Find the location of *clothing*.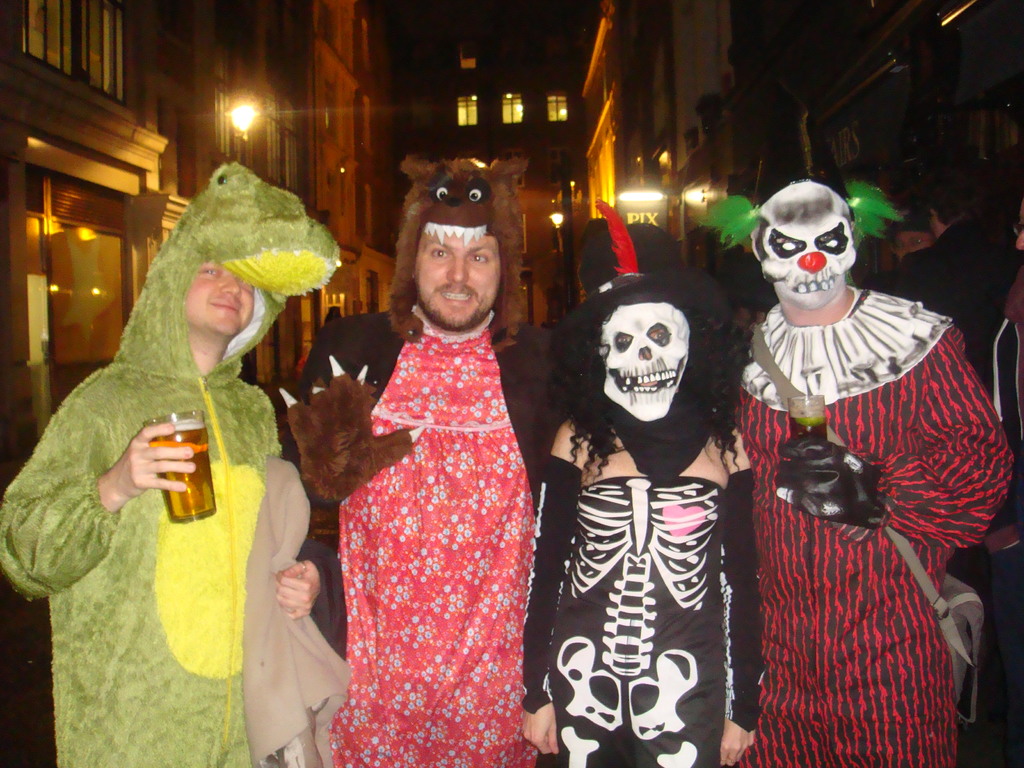
Location: (x1=520, y1=452, x2=765, y2=767).
